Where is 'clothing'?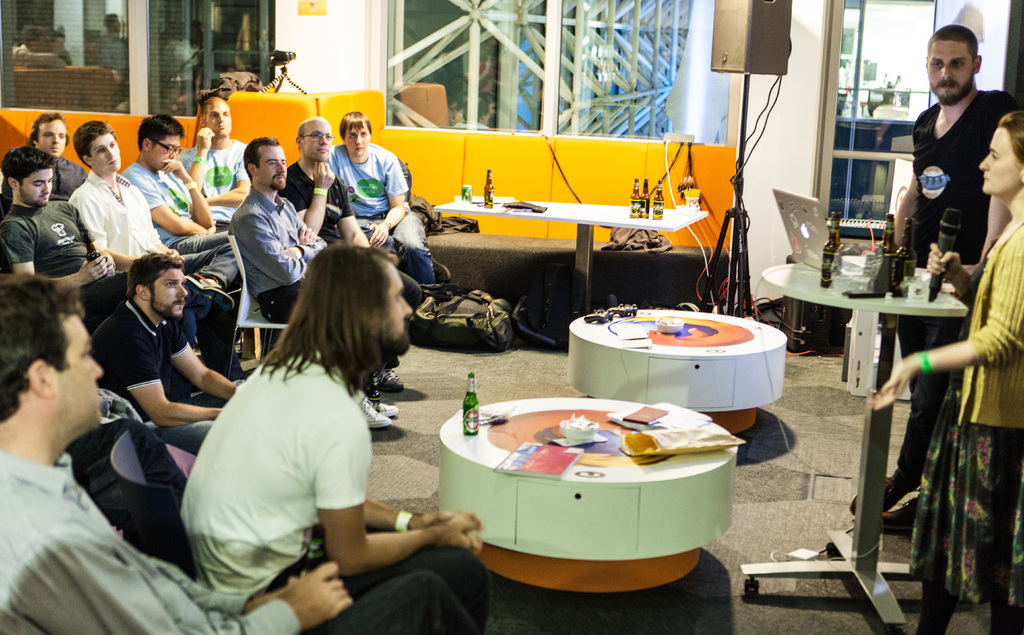
l=909, t=178, r=1023, b=618.
